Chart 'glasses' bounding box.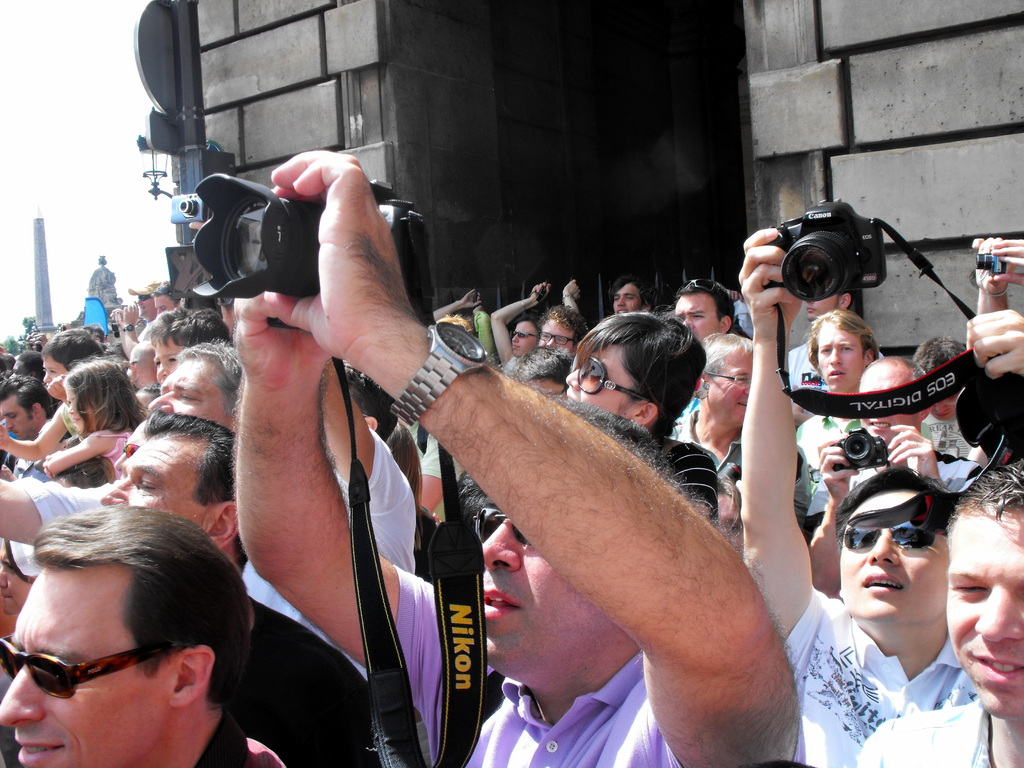
Charted: <region>703, 372, 748, 383</region>.
